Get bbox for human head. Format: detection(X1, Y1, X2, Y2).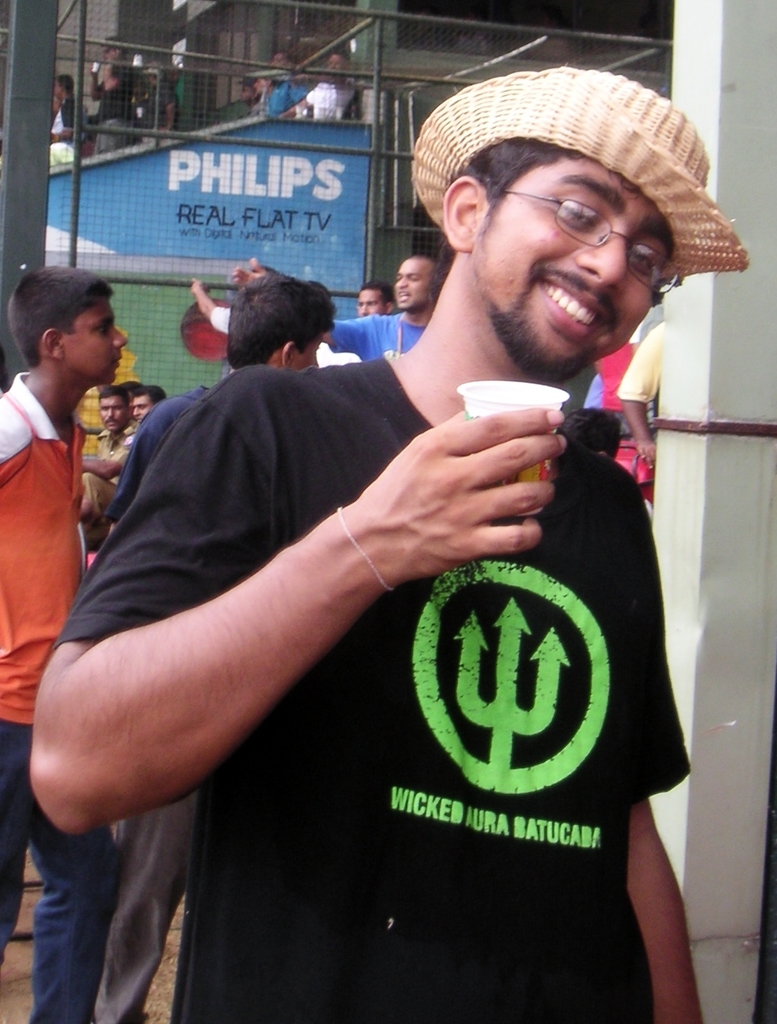
detection(397, 72, 732, 359).
